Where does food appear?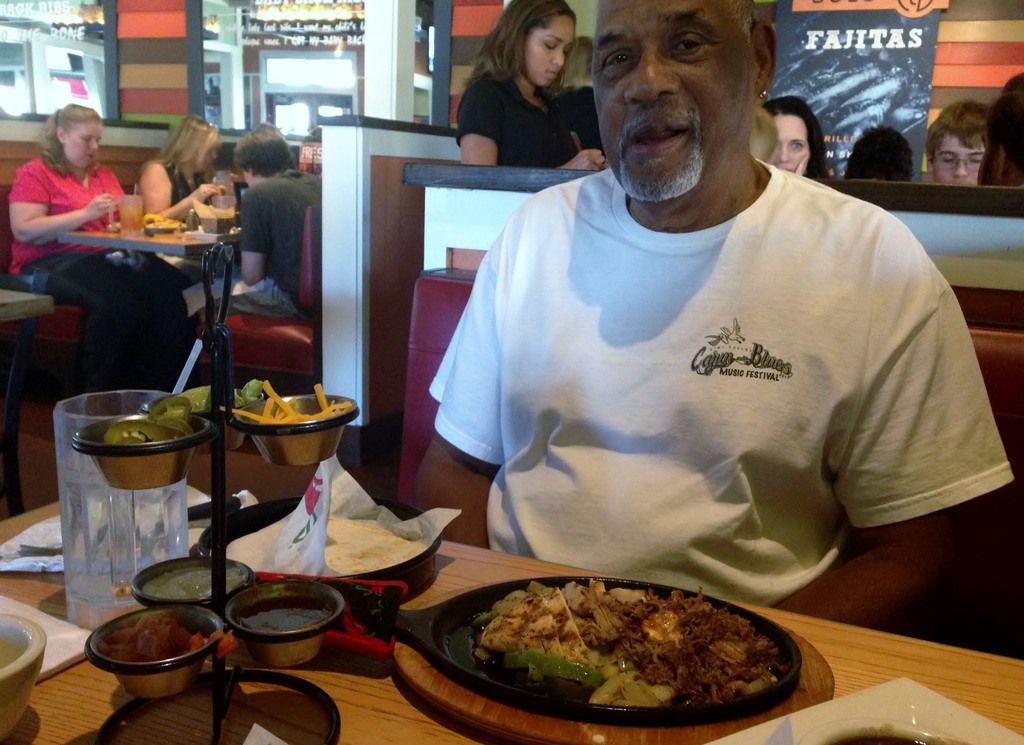
Appears at 140/566/245/596.
